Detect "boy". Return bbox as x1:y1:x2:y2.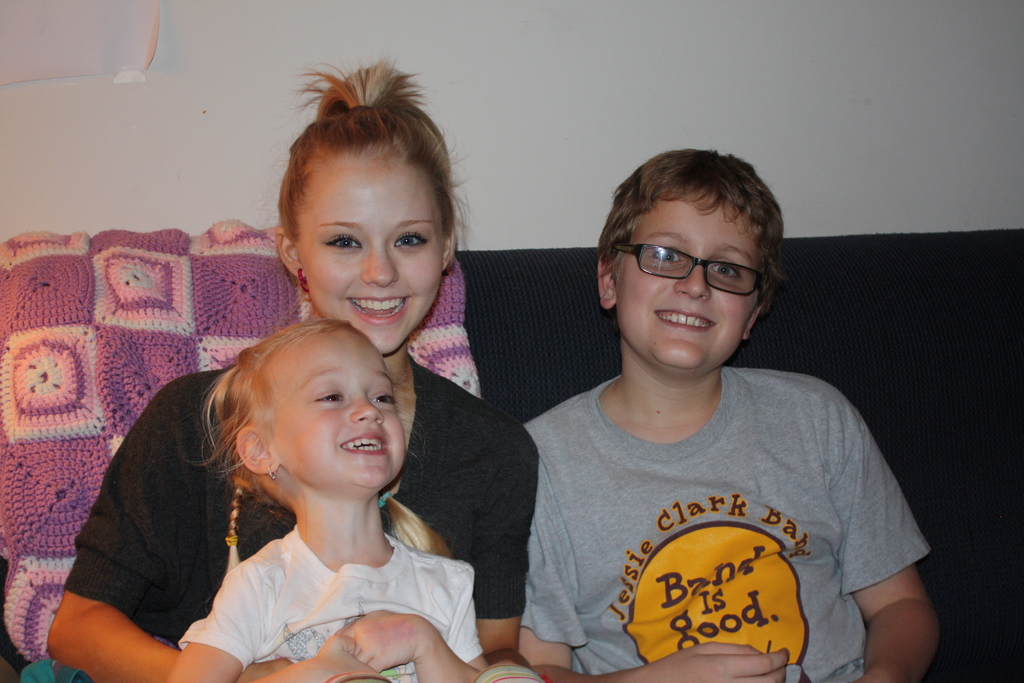
497:143:916:668.
